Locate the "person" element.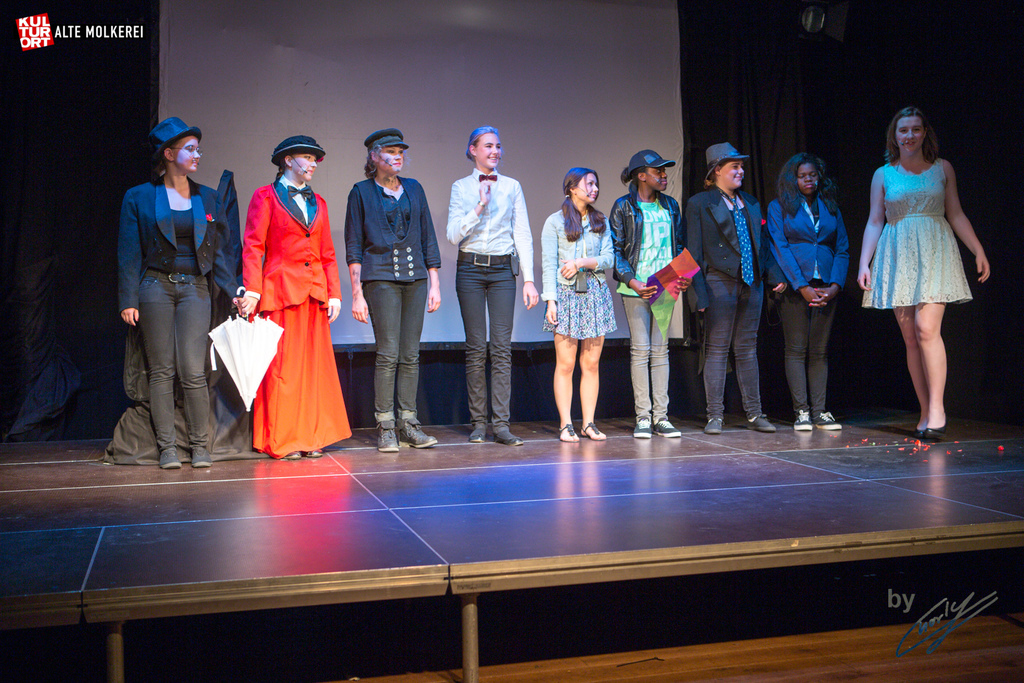
Element bbox: [left=532, top=170, right=616, bottom=456].
